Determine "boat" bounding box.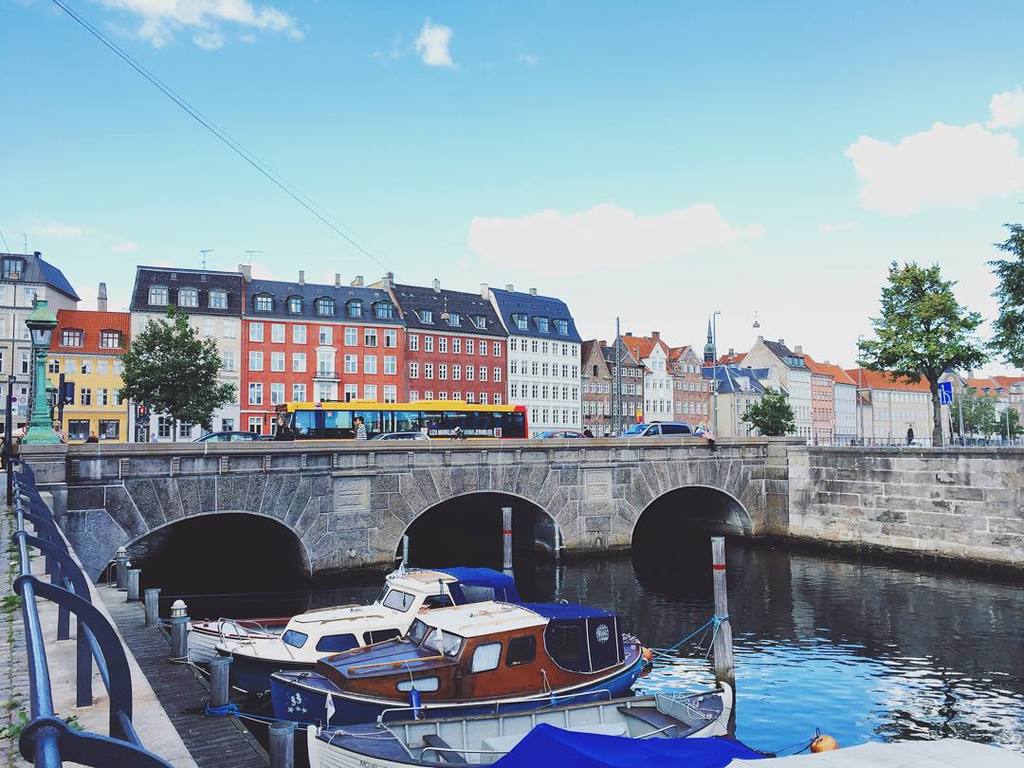
Determined: [306,677,737,767].
